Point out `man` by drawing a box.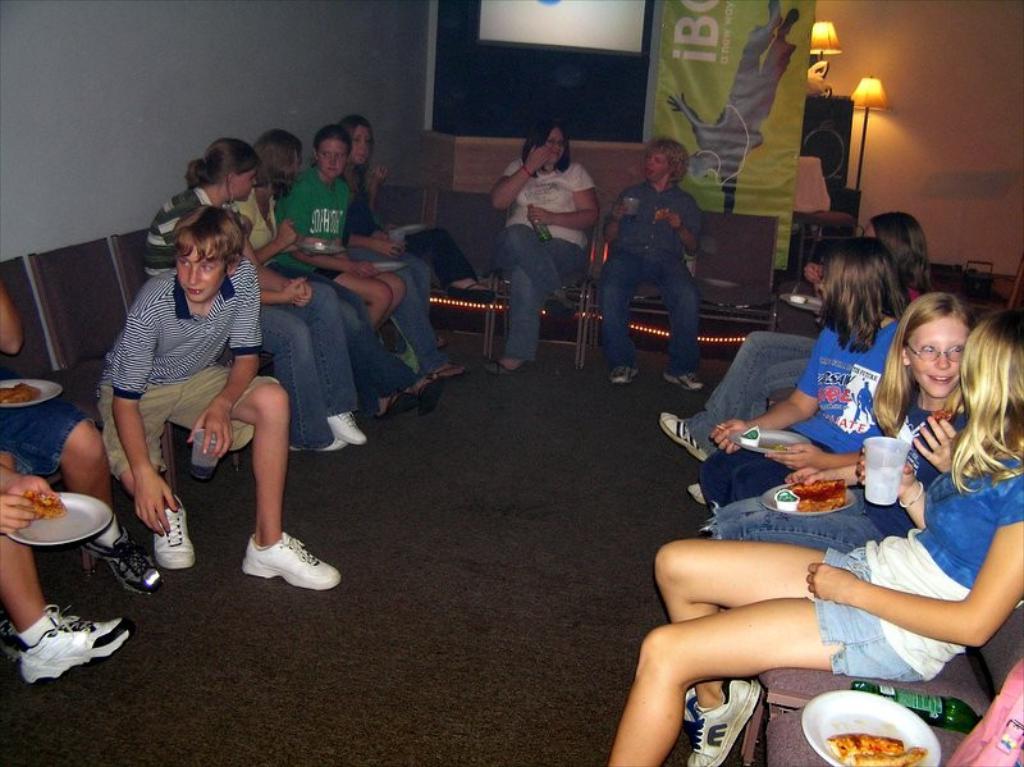
599/133/703/393.
